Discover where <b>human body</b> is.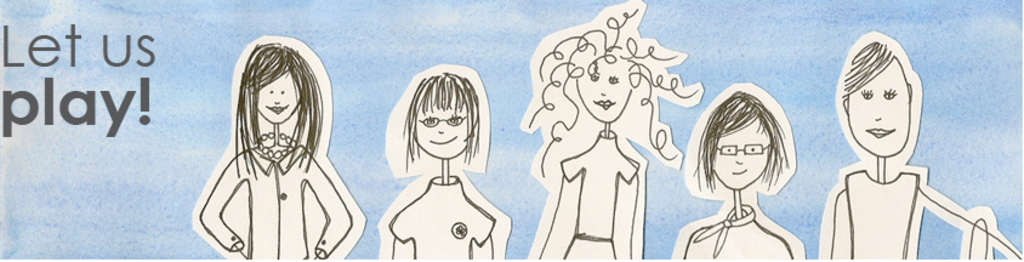
Discovered at (x1=393, y1=173, x2=491, y2=261).
